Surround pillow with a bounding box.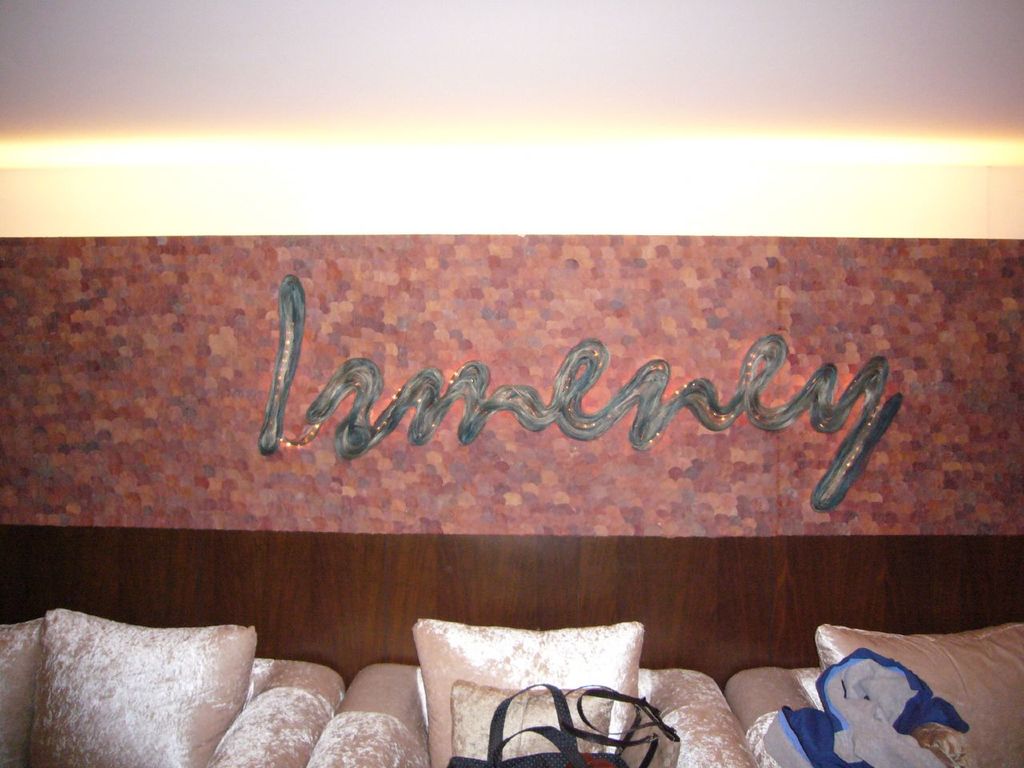
box(457, 685, 685, 767).
